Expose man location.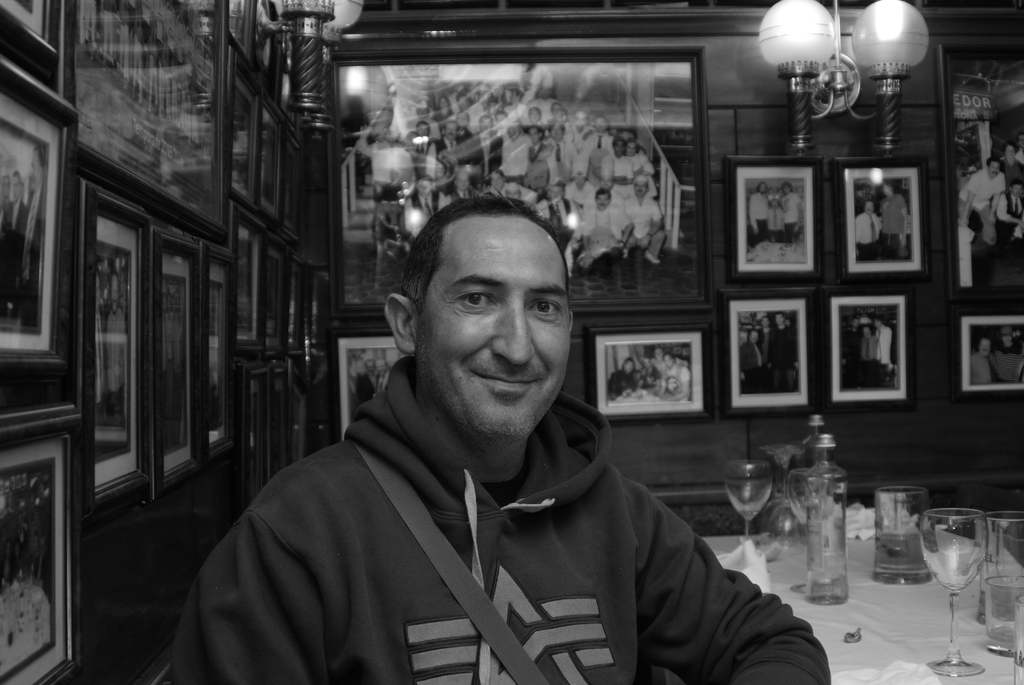
Exposed at (x1=495, y1=122, x2=535, y2=178).
